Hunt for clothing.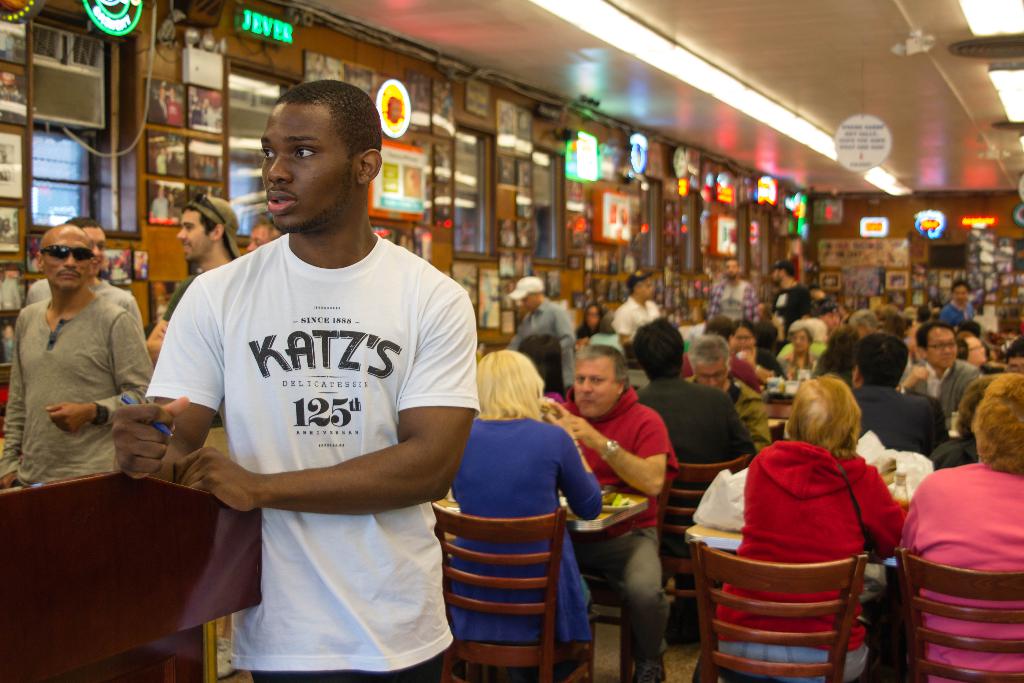
Hunted down at x1=505 y1=296 x2=579 y2=393.
